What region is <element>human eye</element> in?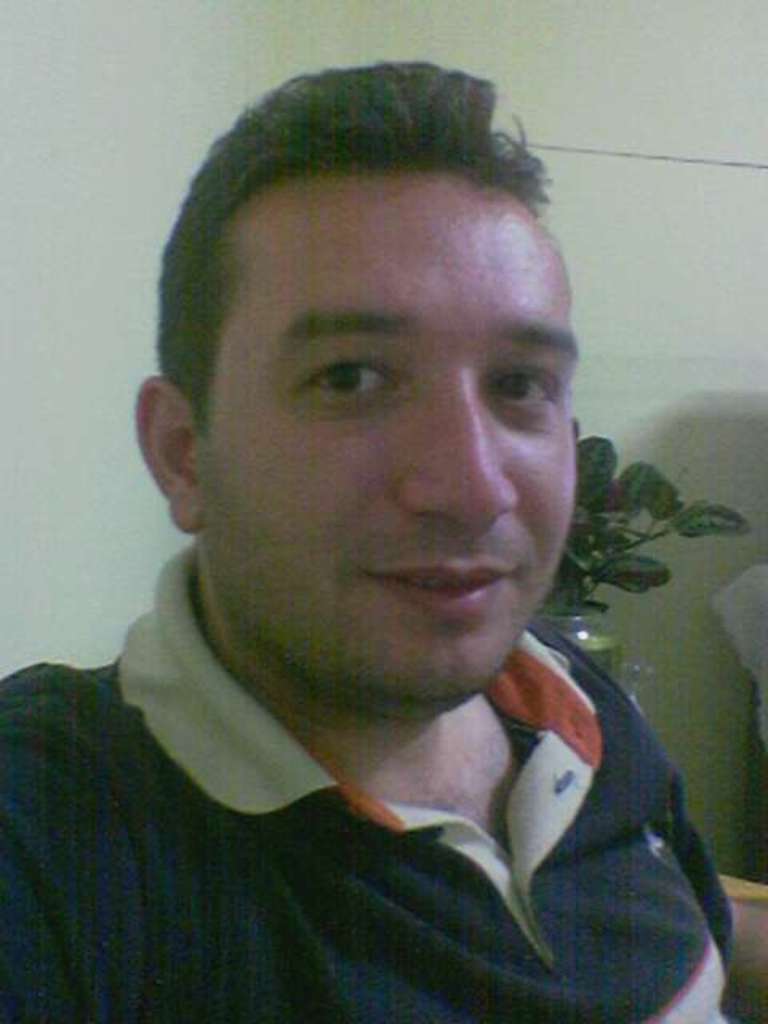
box(280, 342, 402, 402).
